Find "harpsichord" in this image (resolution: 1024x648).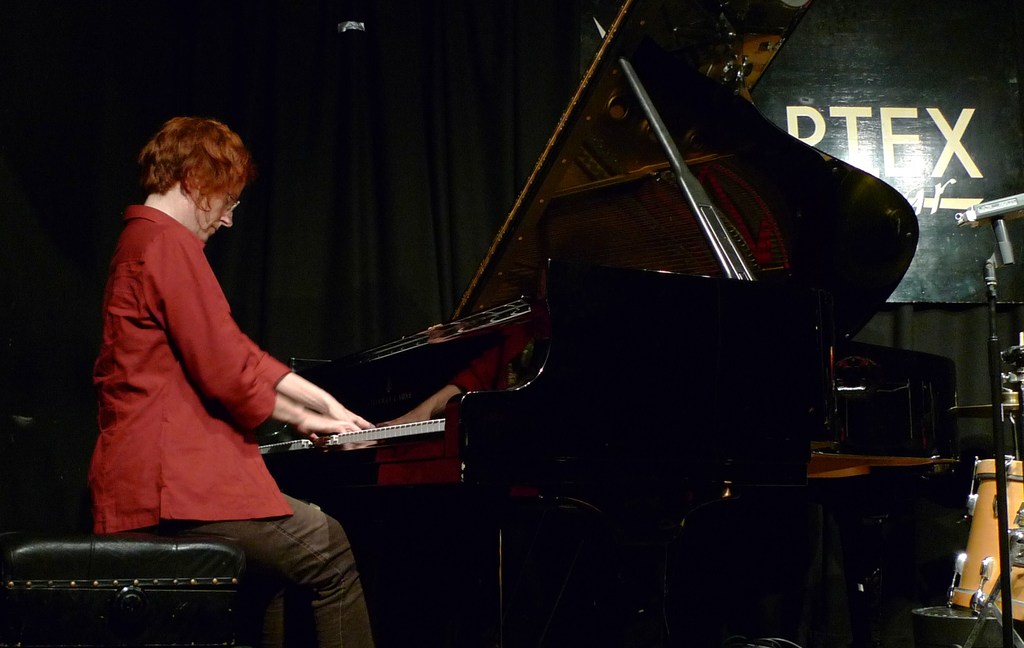
BBox(255, 0, 963, 647).
